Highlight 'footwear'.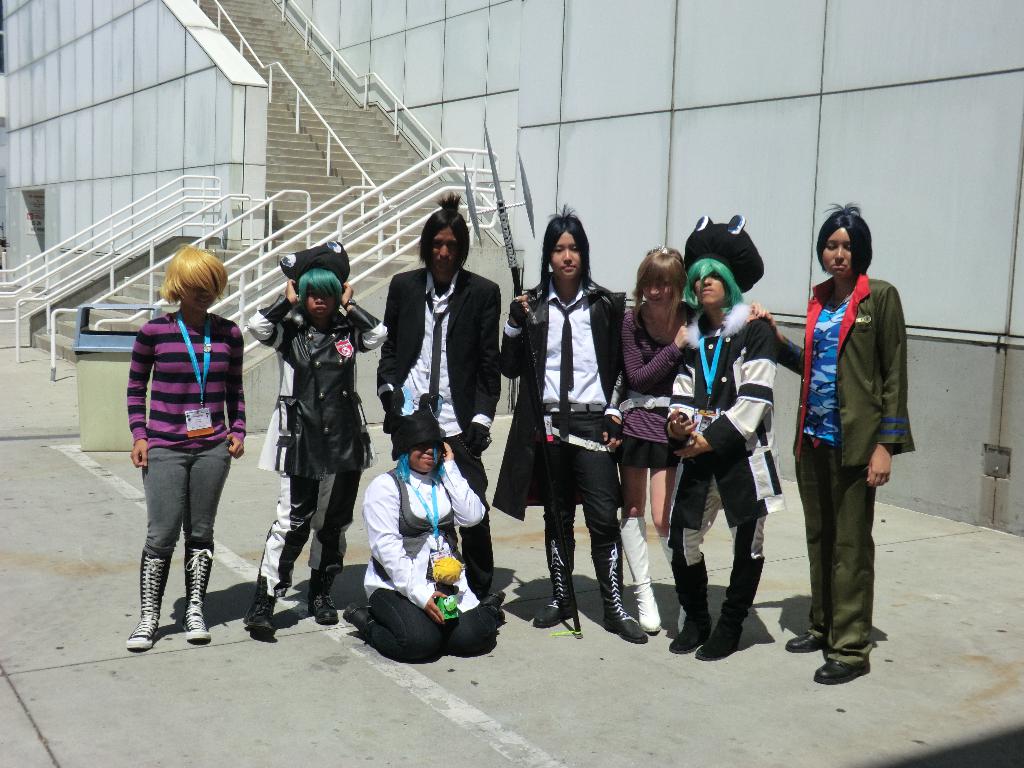
Highlighted region: <region>182, 547, 209, 644</region>.
